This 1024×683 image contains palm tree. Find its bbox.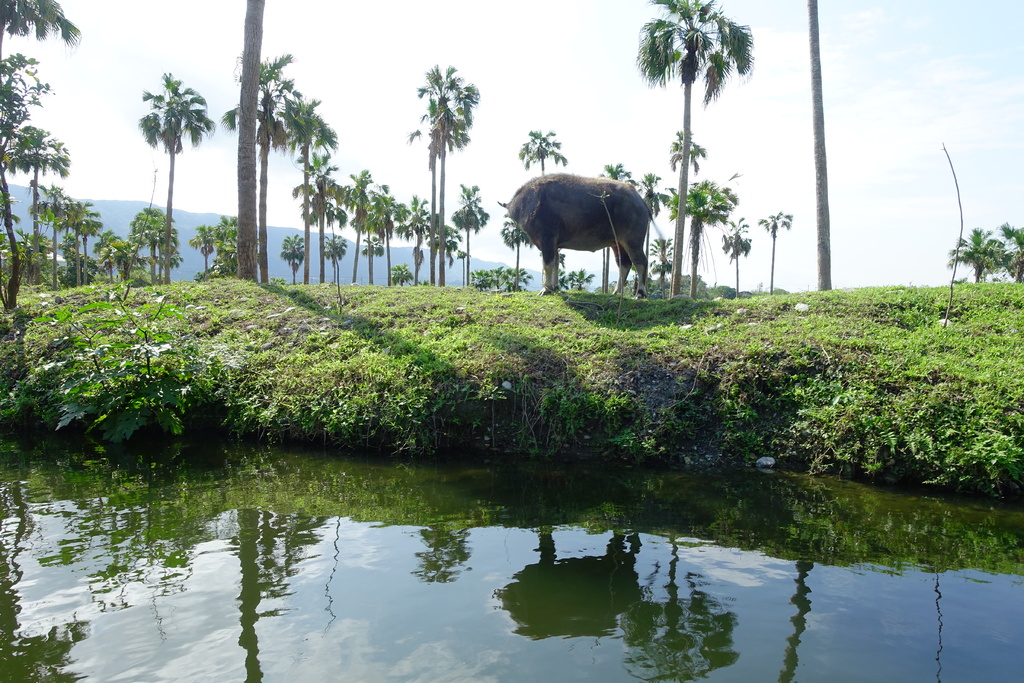
{"x1": 67, "y1": 201, "x2": 91, "y2": 256}.
